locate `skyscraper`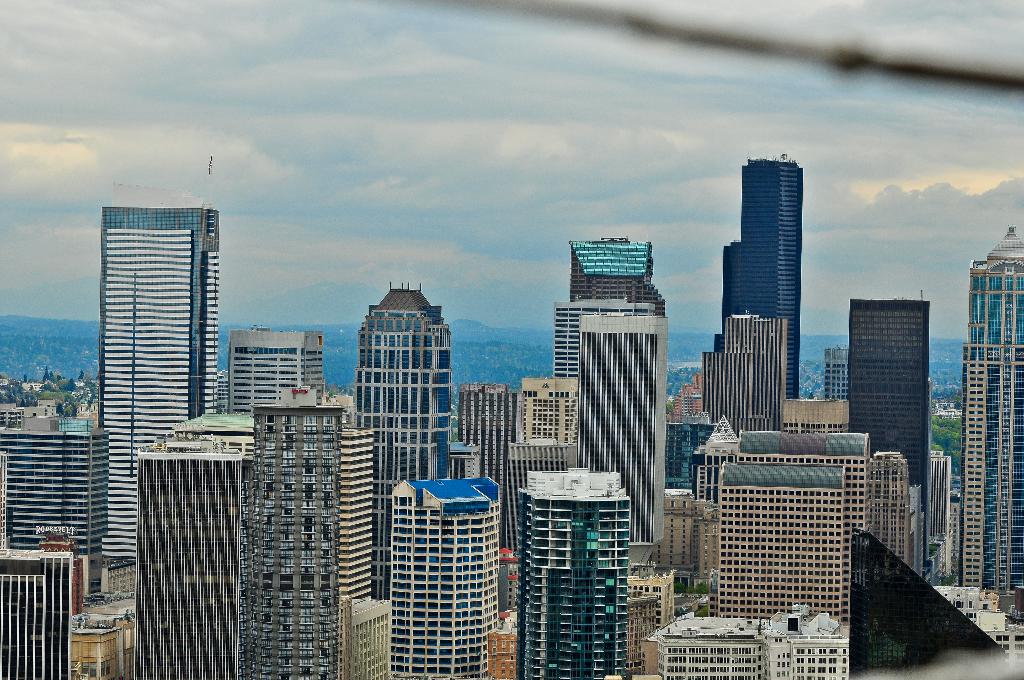
(x1=960, y1=227, x2=1023, y2=631)
